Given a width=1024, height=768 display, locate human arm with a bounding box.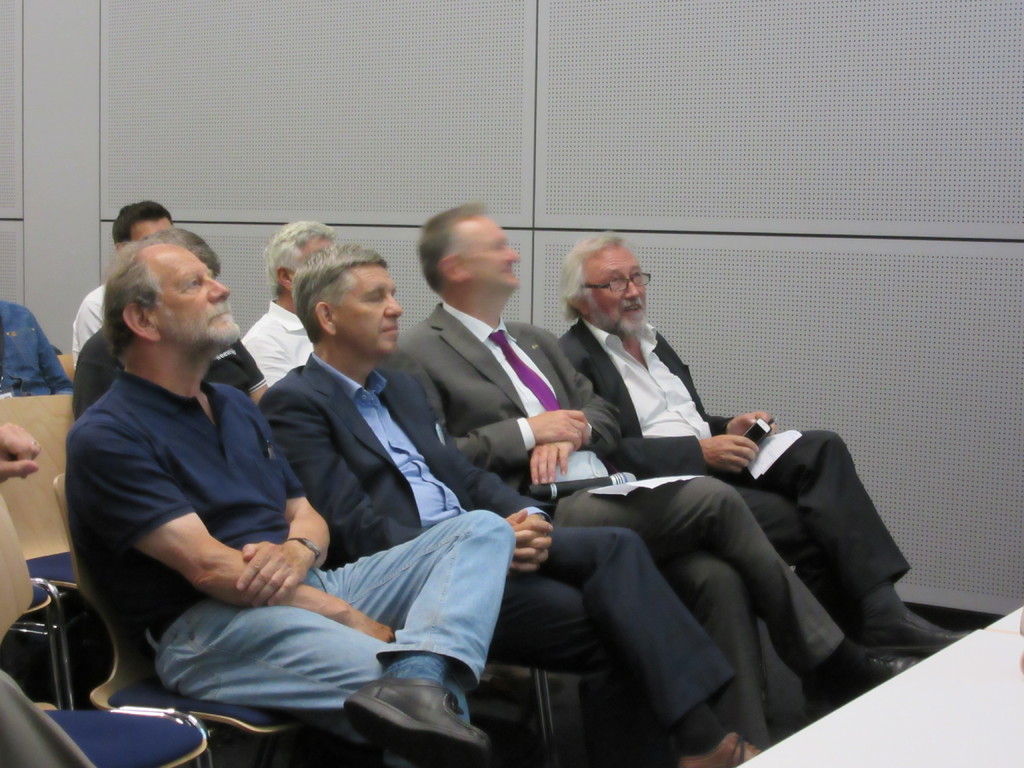
Located: (left=67, top=421, right=391, bottom=642).
